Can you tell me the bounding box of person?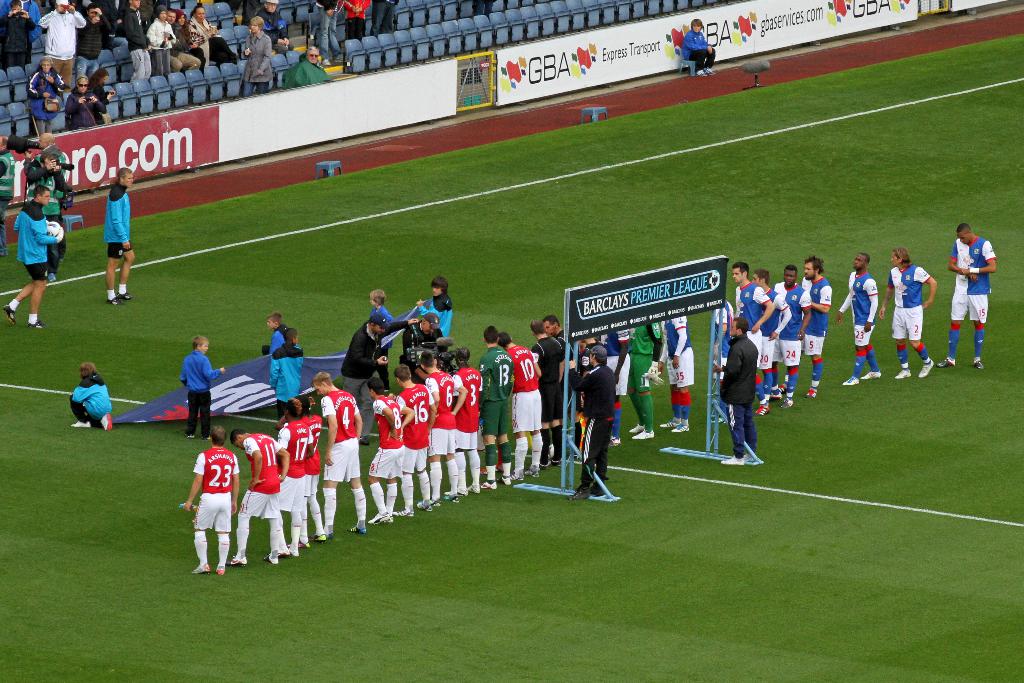
(left=36, top=0, right=84, bottom=70).
